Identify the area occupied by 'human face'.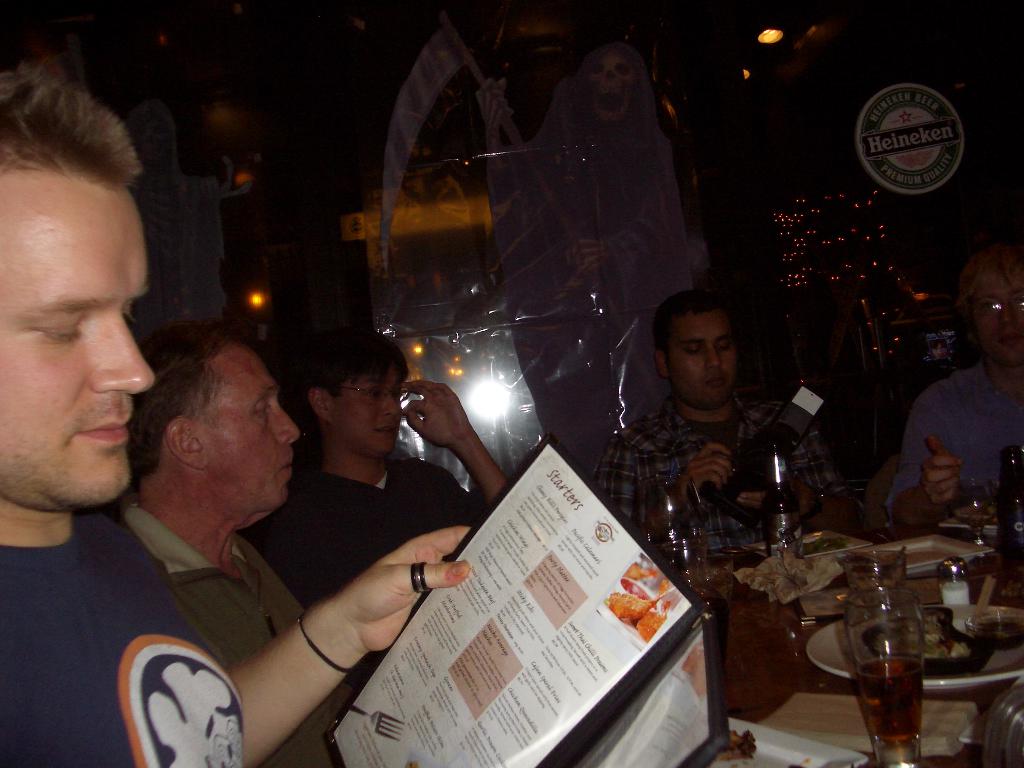
Area: 0, 168, 154, 504.
